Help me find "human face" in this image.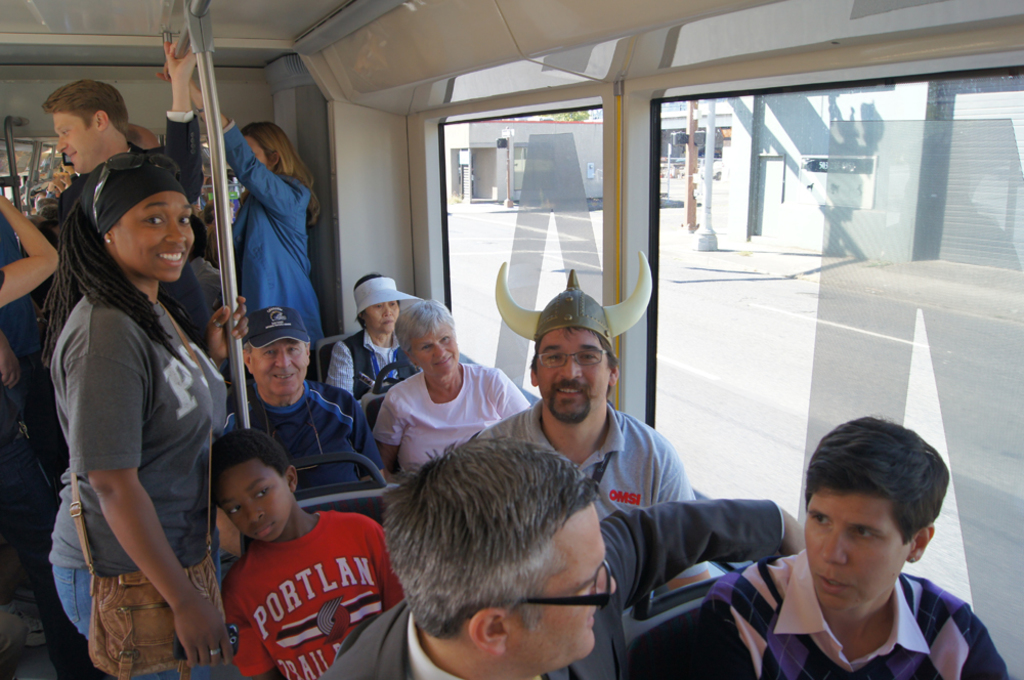
Found it: bbox(532, 330, 608, 433).
